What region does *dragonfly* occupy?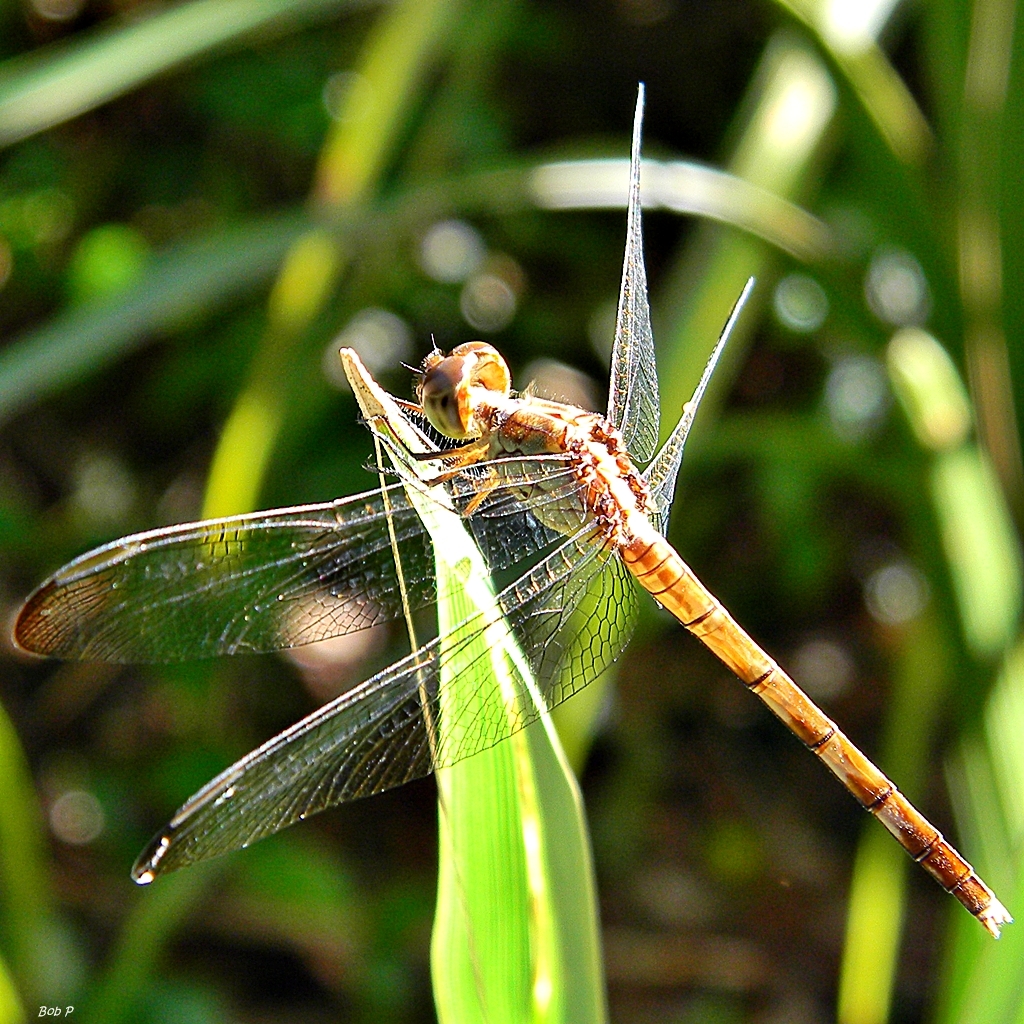
region(8, 76, 1012, 937).
